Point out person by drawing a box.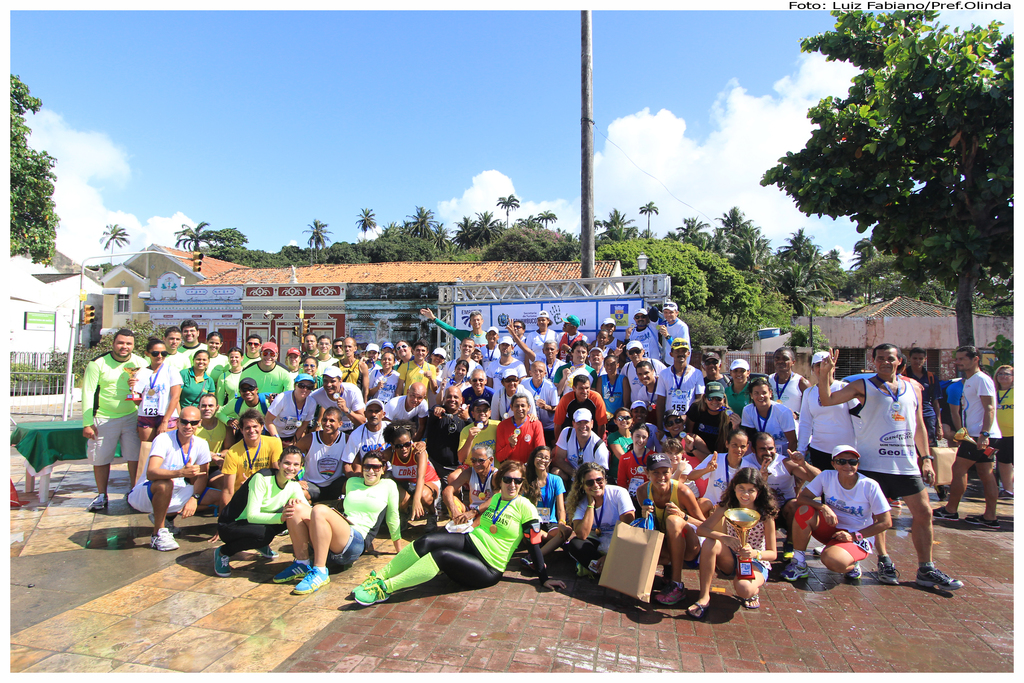
{"x1": 454, "y1": 395, "x2": 500, "y2": 465}.
